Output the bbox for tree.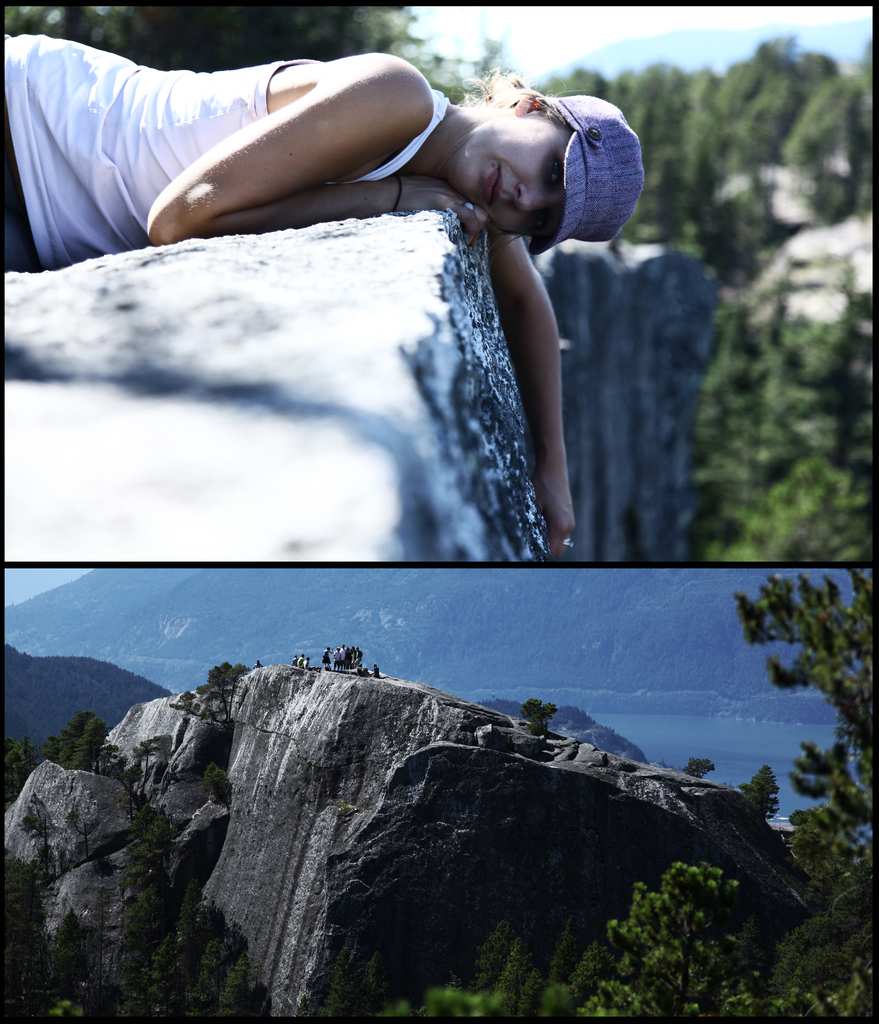
(629, 54, 690, 216).
